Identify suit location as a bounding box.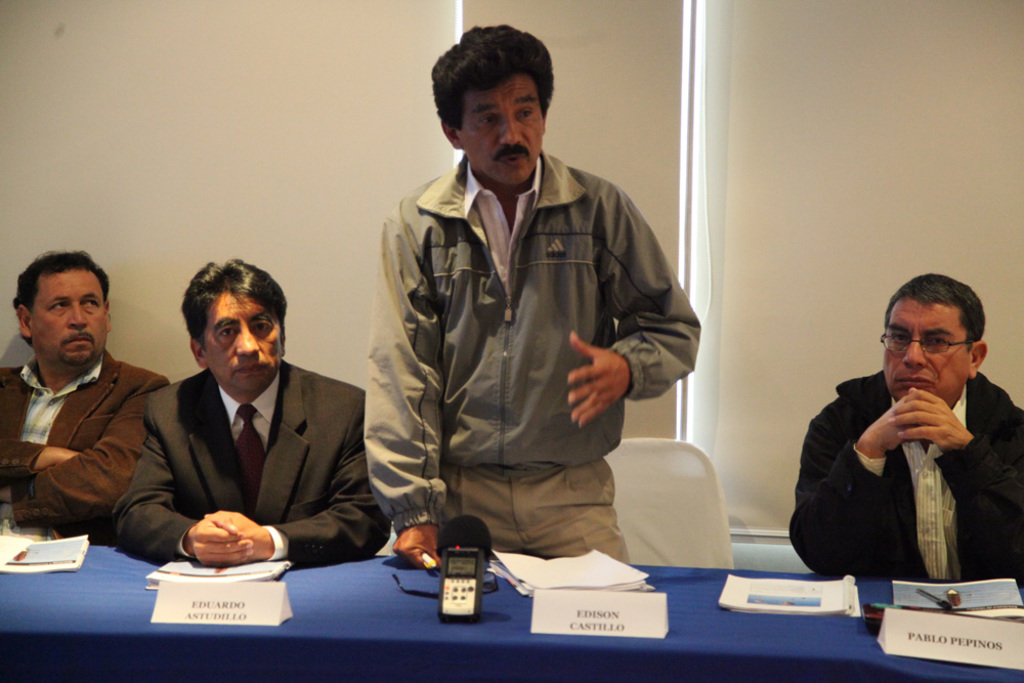
pyautogui.locateOnScreen(0, 353, 173, 541).
